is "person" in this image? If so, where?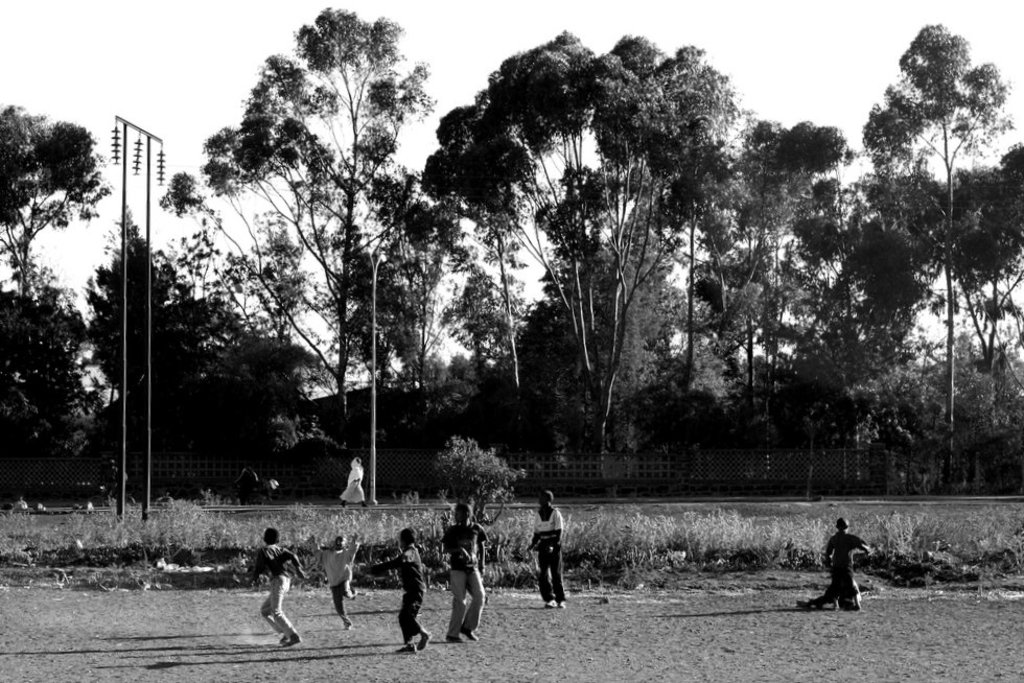
Yes, at [325, 534, 365, 633].
